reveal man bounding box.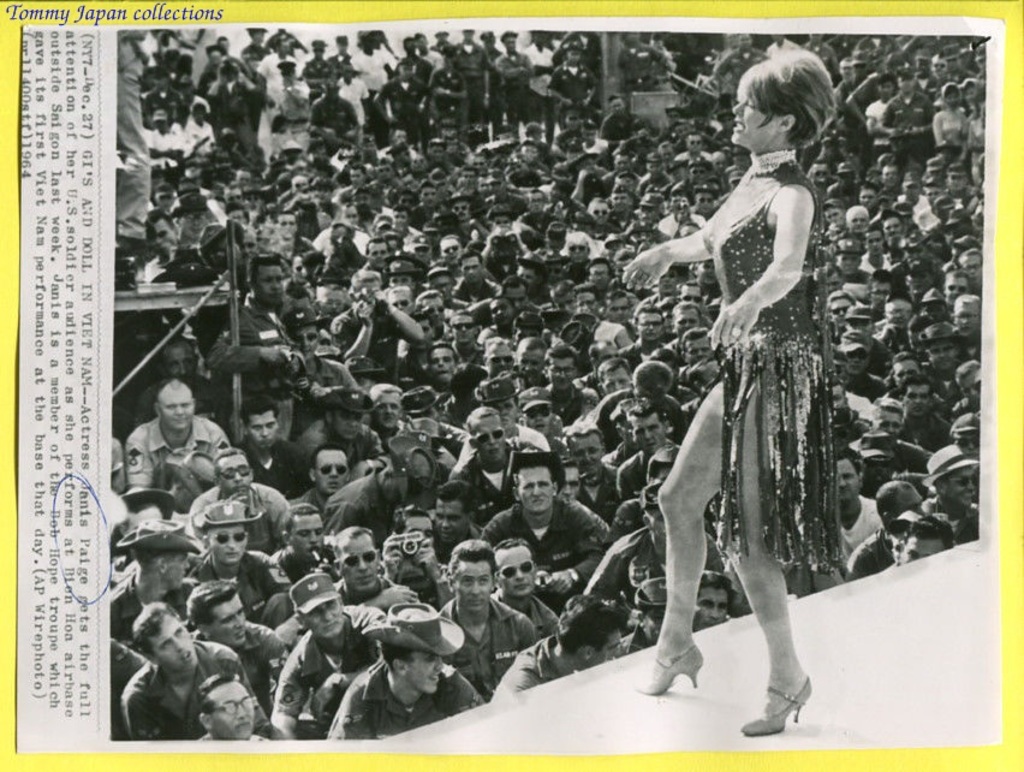
Revealed: bbox=[113, 594, 239, 746].
